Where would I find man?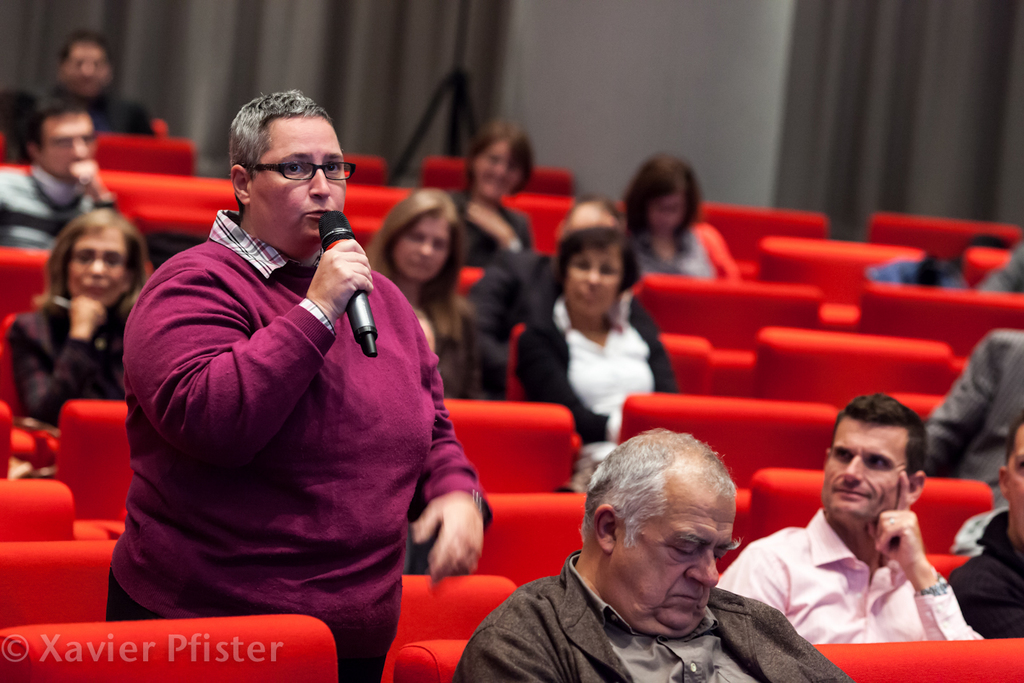
At l=720, t=395, r=984, b=644.
